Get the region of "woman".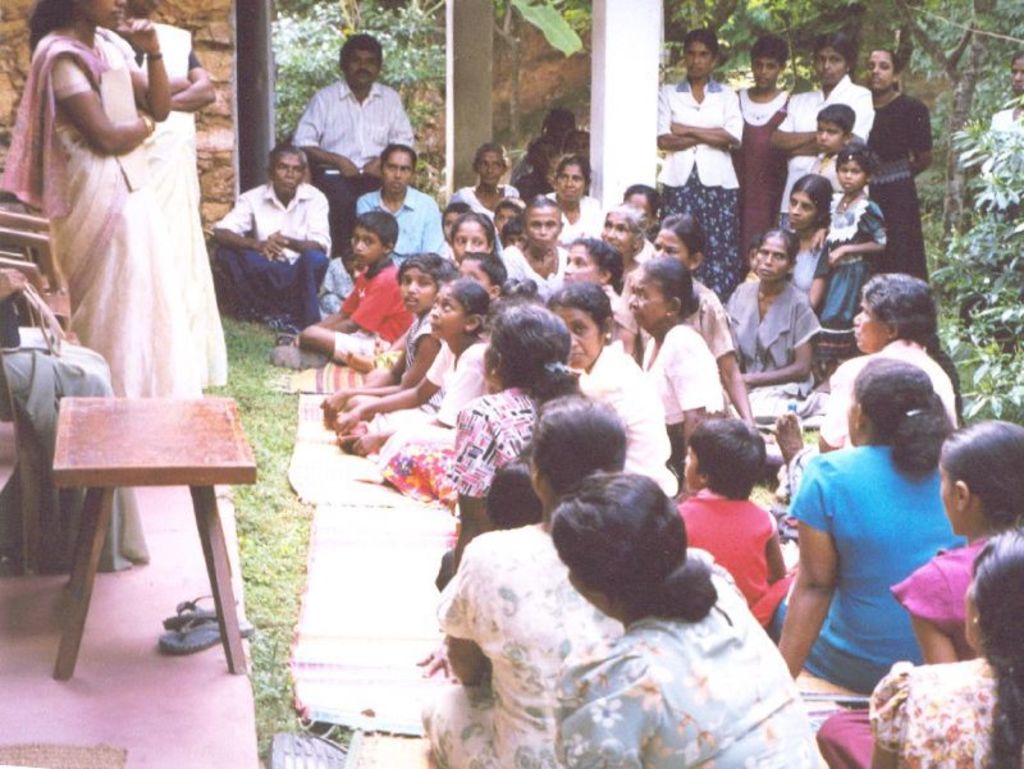
548, 281, 667, 486.
